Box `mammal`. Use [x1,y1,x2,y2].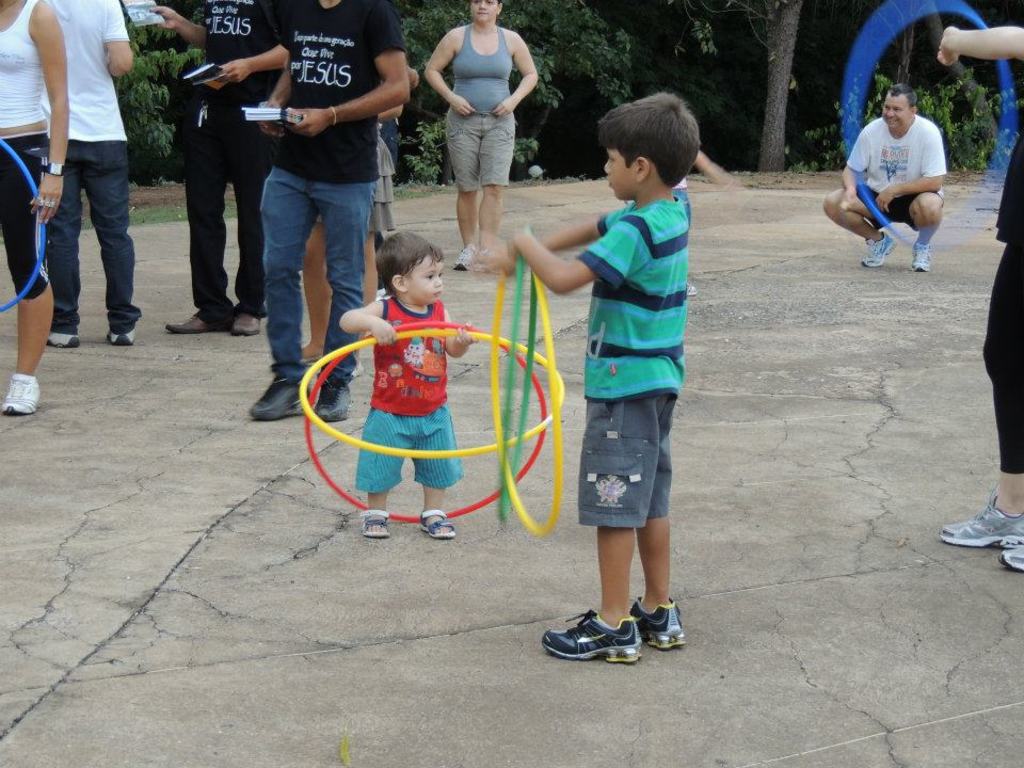
[427,0,541,279].
